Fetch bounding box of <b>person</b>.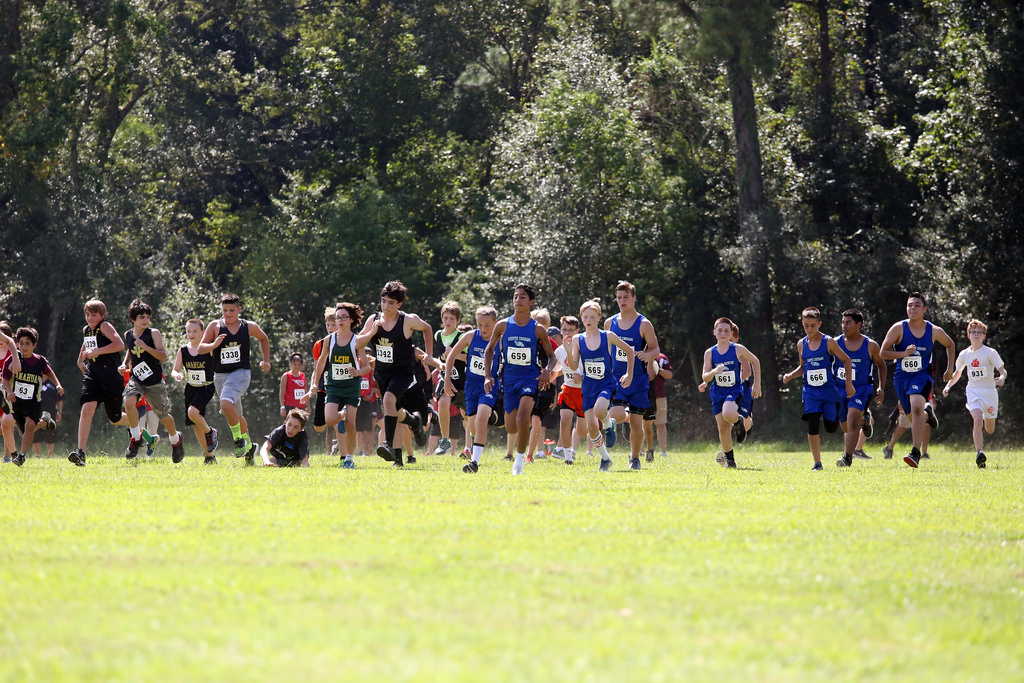
Bbox: detection(127, 306, 190, 458).
